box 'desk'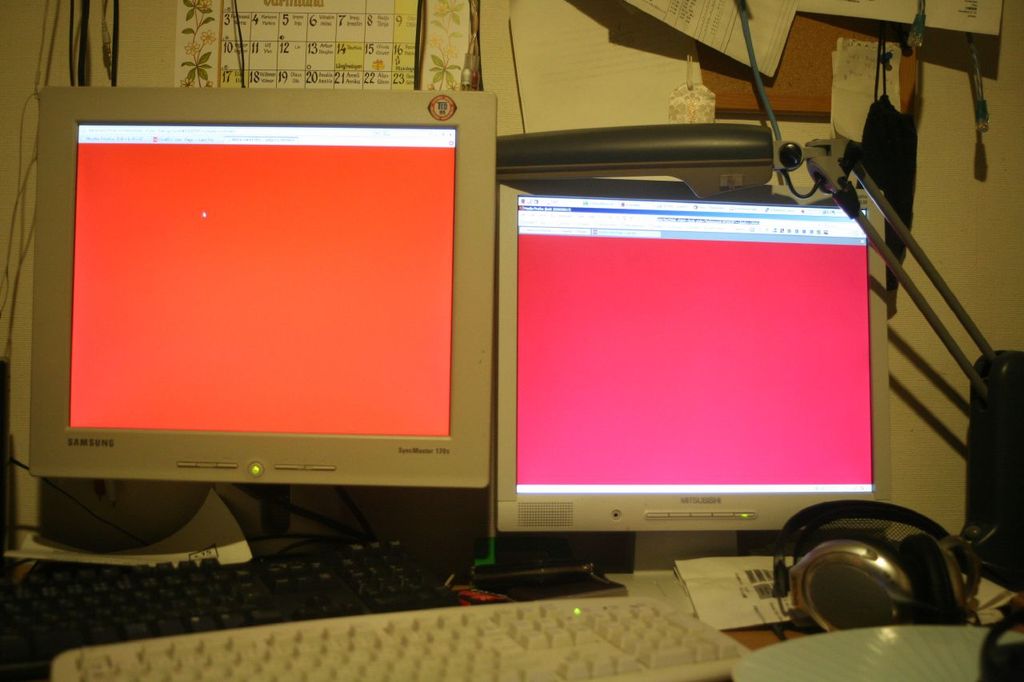
(0, 572, 1023, 681)
